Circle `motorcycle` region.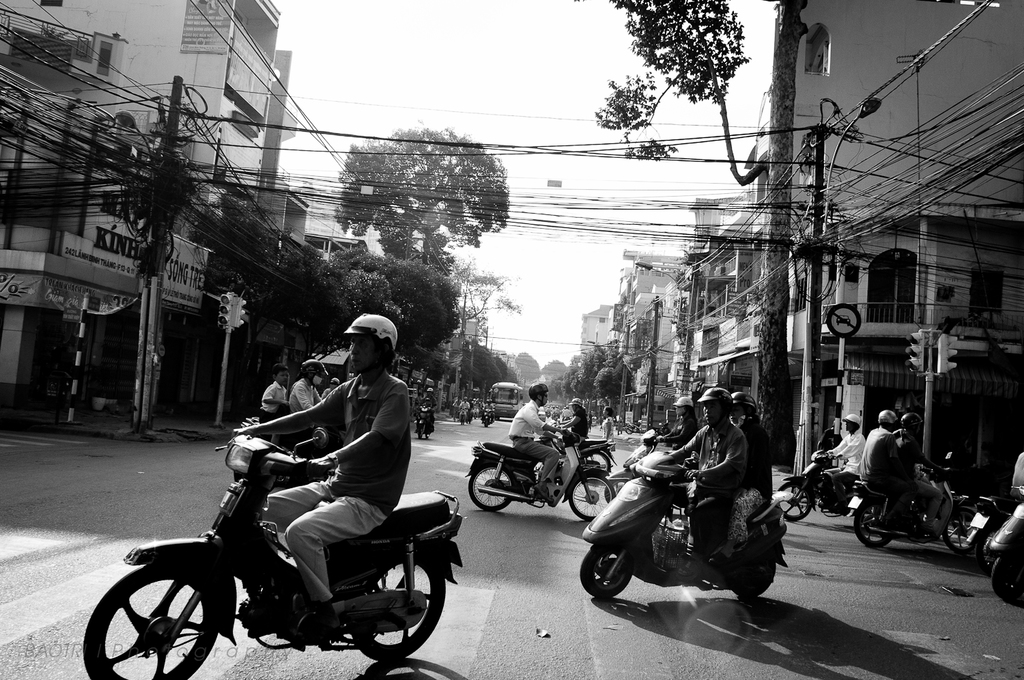
Region: {"x1": 69, "y1": 419, "x2": 484, "y2": 678}.
